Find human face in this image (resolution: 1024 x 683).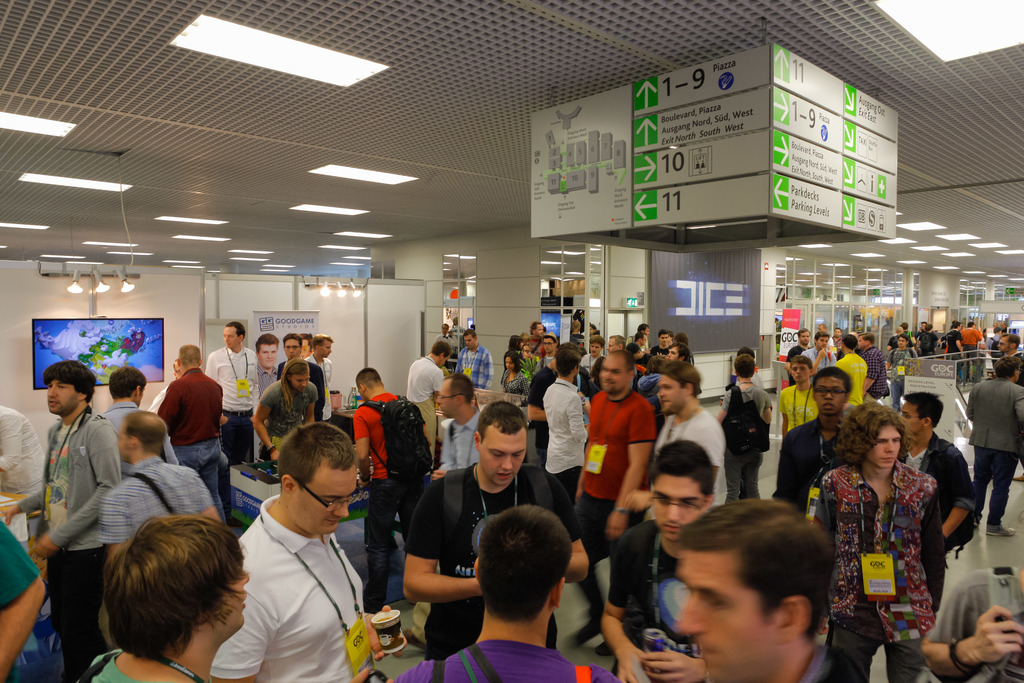
Rect(671, 548, 780, 682).
